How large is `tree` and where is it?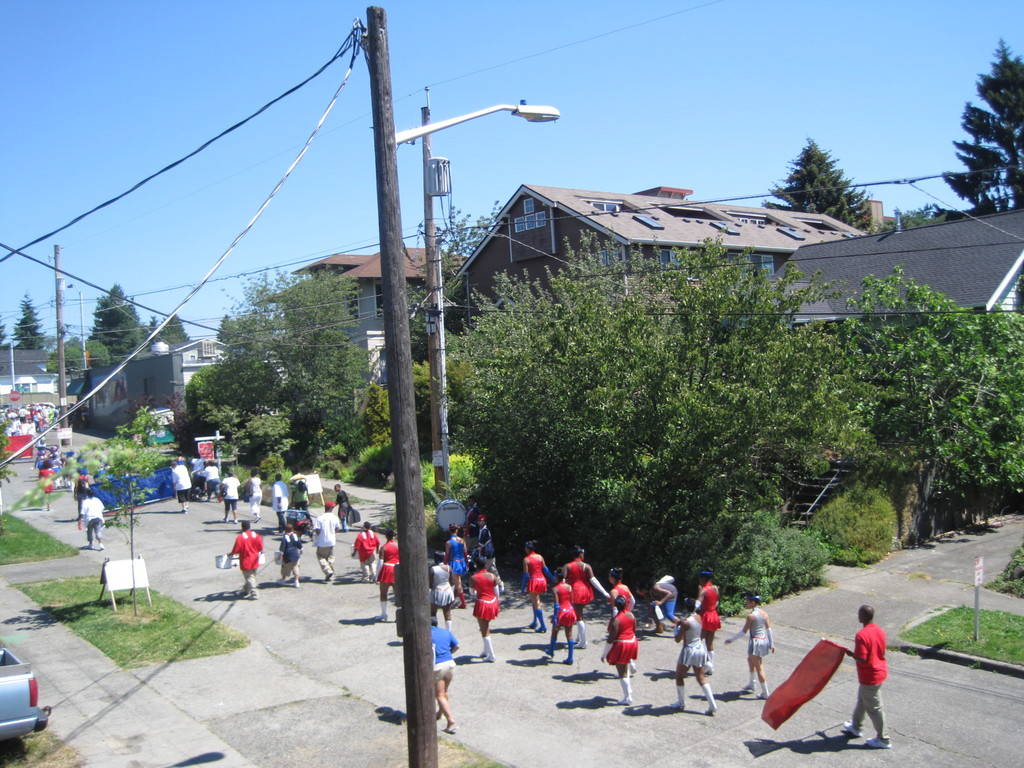
Bounding box: bbox=[143, 314, 164, 333].
